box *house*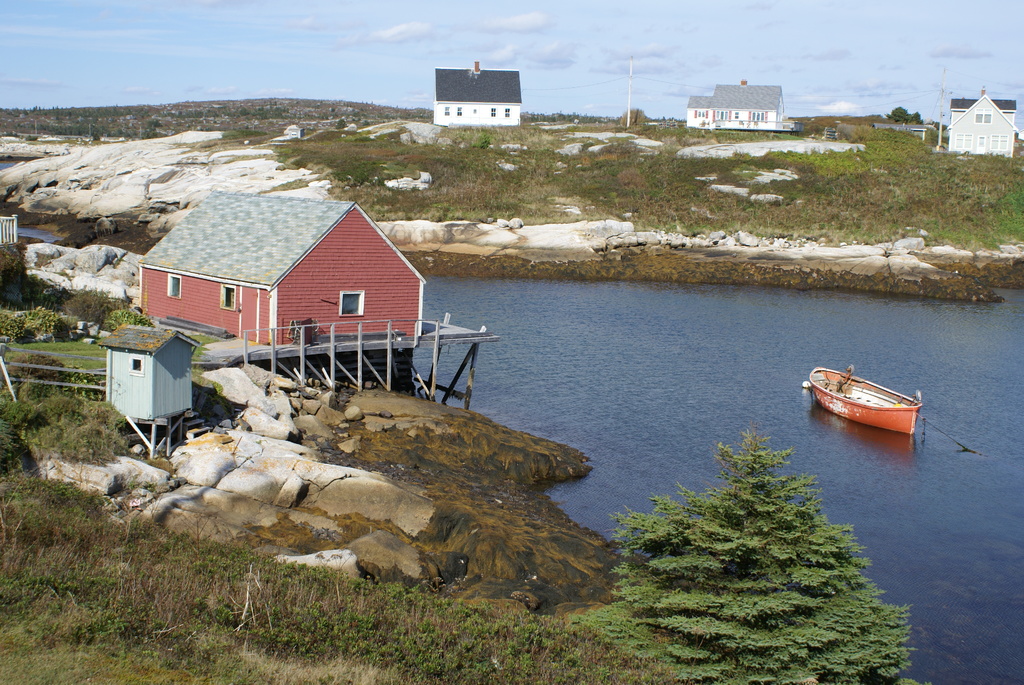
Rect(136, 184, 424, 356)
